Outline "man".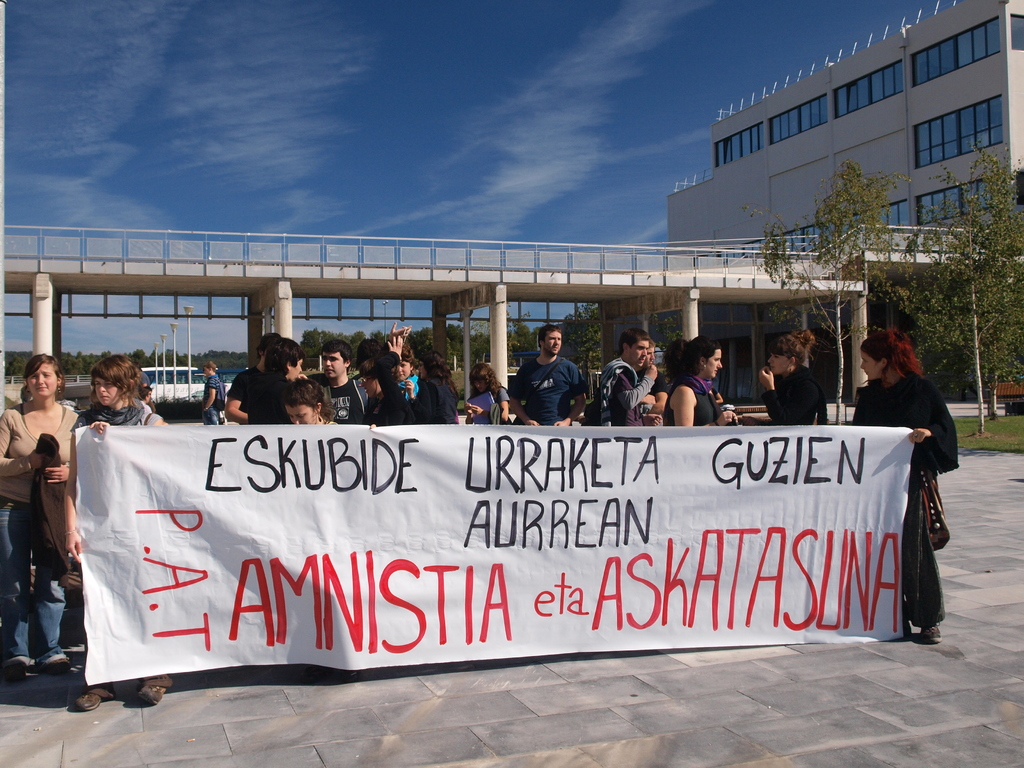
Outline: pyautogui.locateOnScreen(226, 333, 285, 422).
